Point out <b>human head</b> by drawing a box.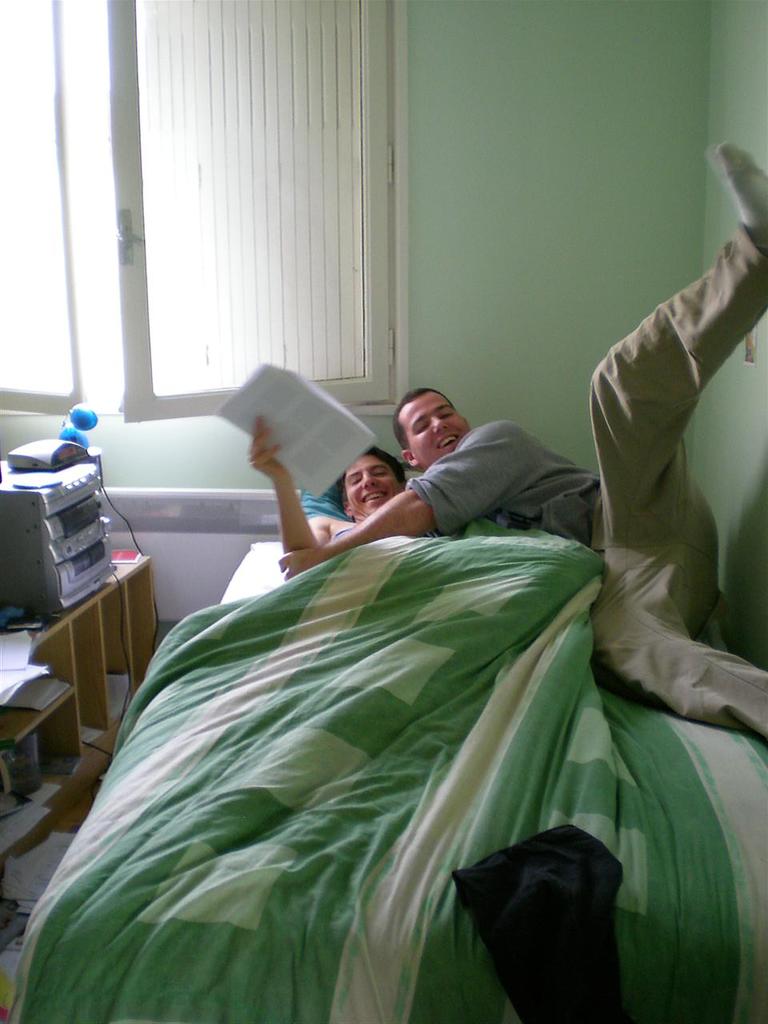
[334,445,408,518].
